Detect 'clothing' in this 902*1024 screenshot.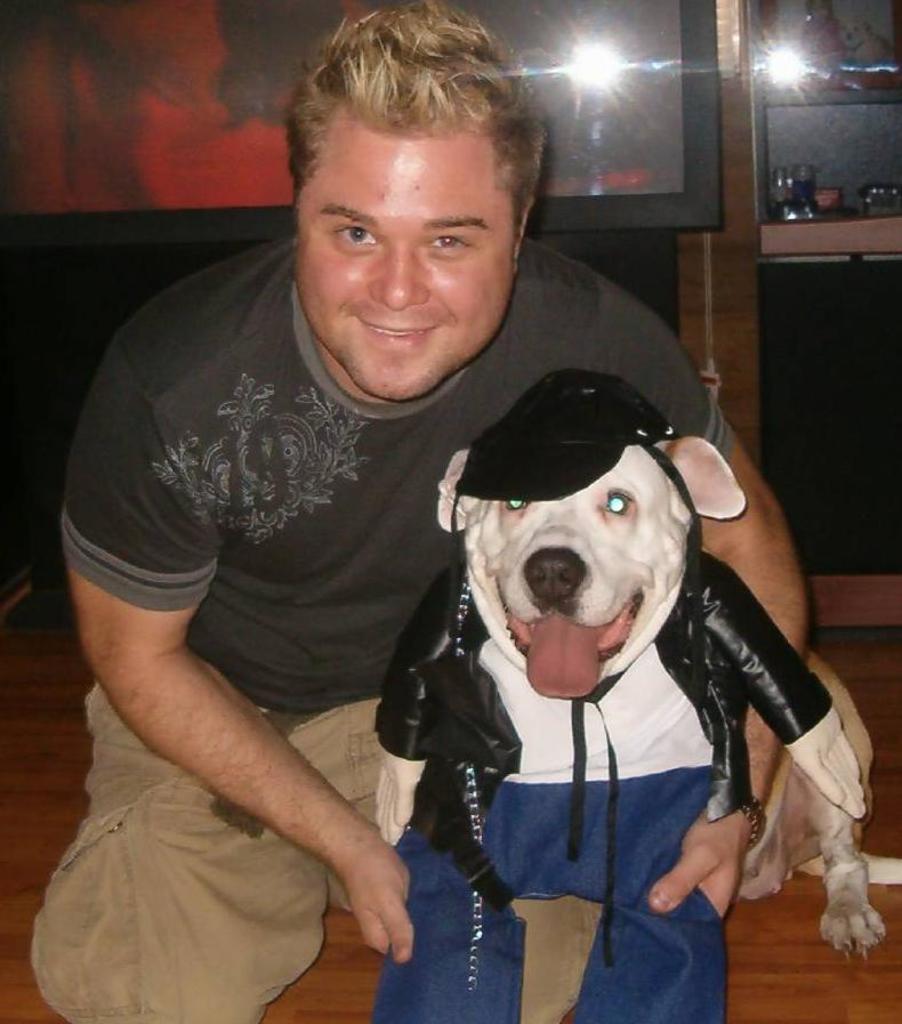
Detection: left=87, top=178, right=699, bottom=984.
